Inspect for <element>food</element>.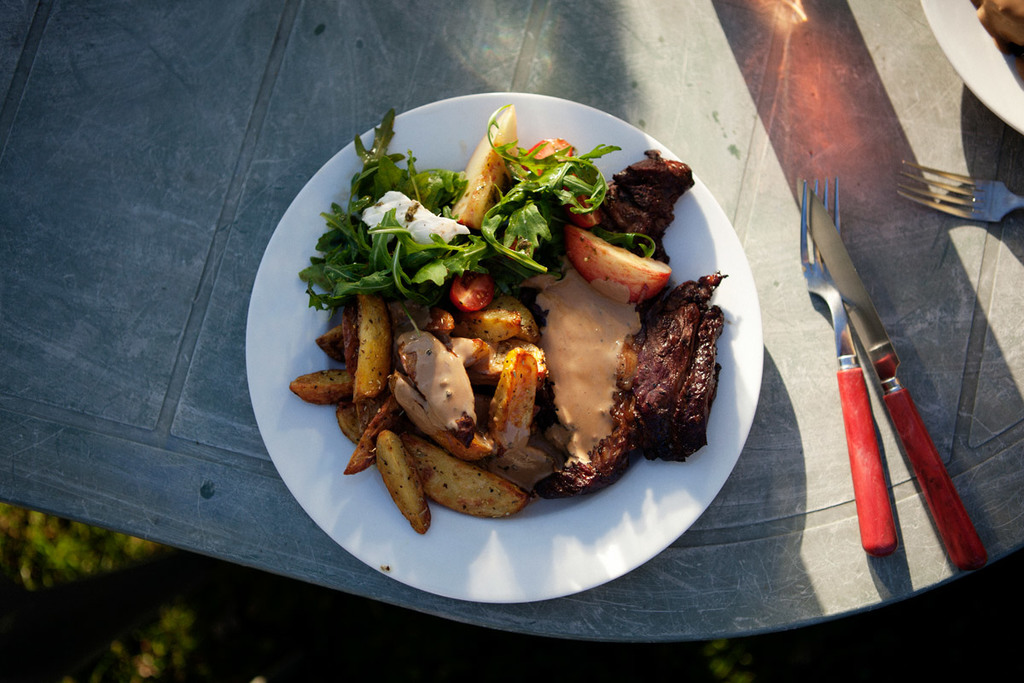
Inspection: <bbox>284, 115, 716, 544</bbox>.
